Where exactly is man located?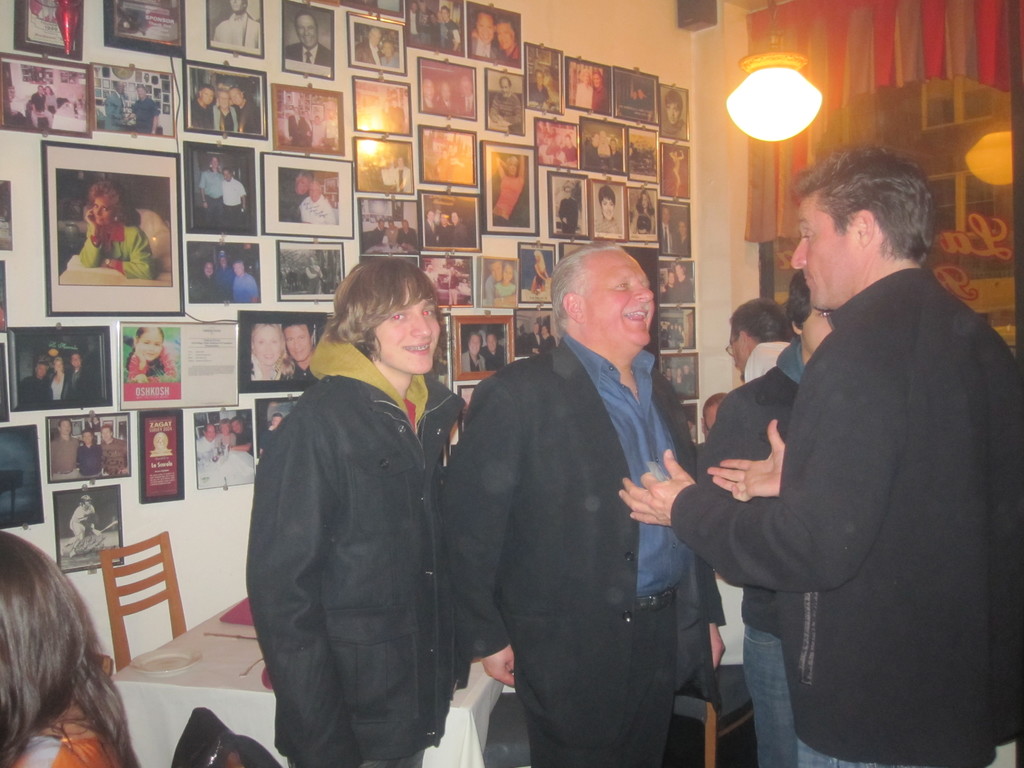
Its bounding box is 303/184/337/220.
